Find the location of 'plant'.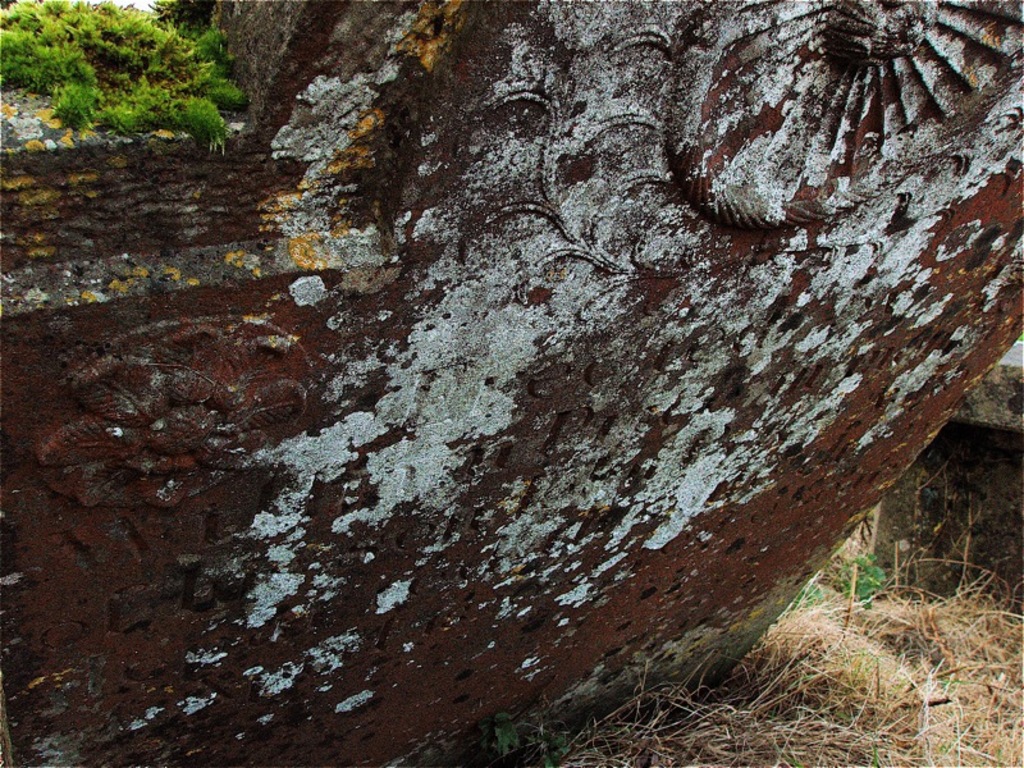
Location: crop(142, 0, 228, 37).
